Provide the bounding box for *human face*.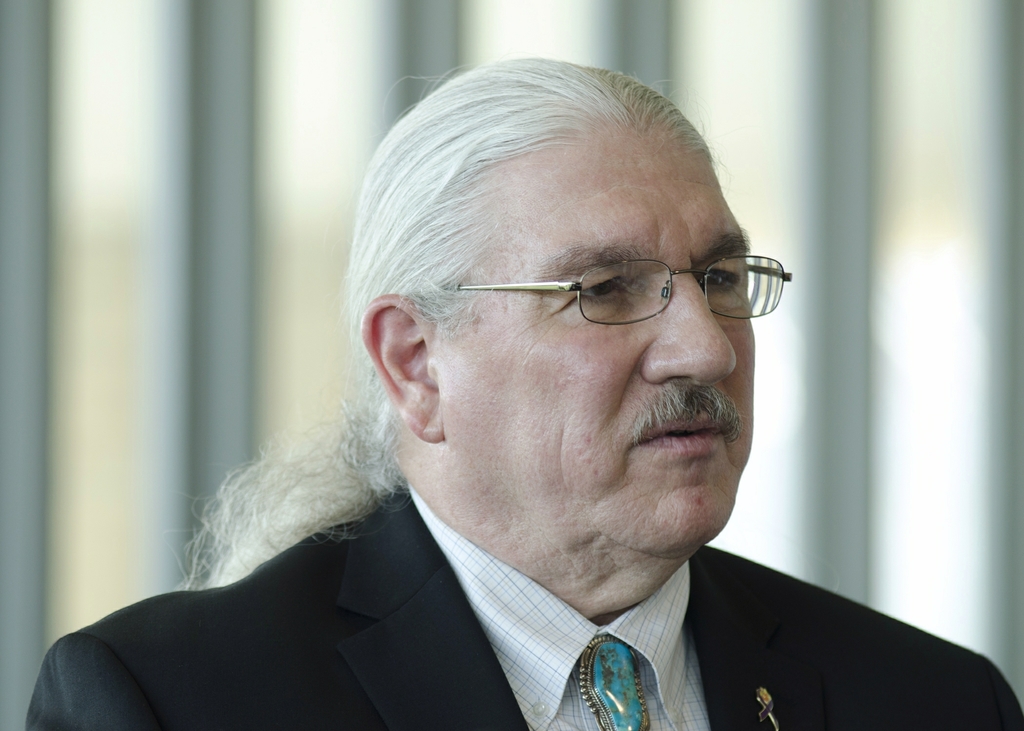
bbox=(436, 118, 760, 606).
